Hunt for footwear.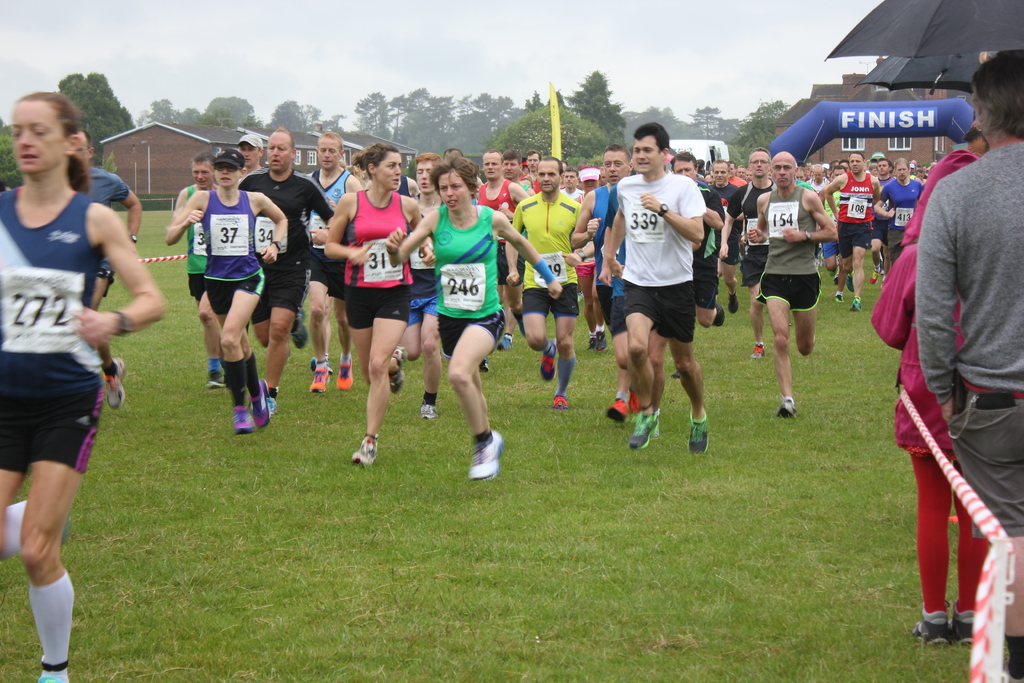
Hunted down at 779, 399, 797, 420.
